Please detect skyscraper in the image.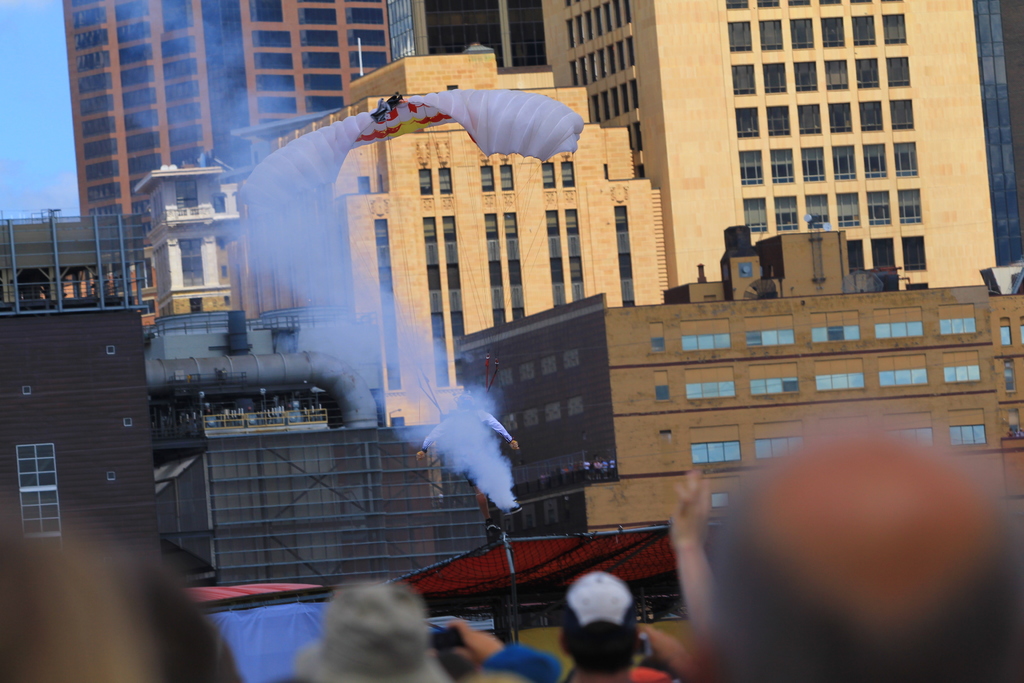
61, 0, 392, 224.
